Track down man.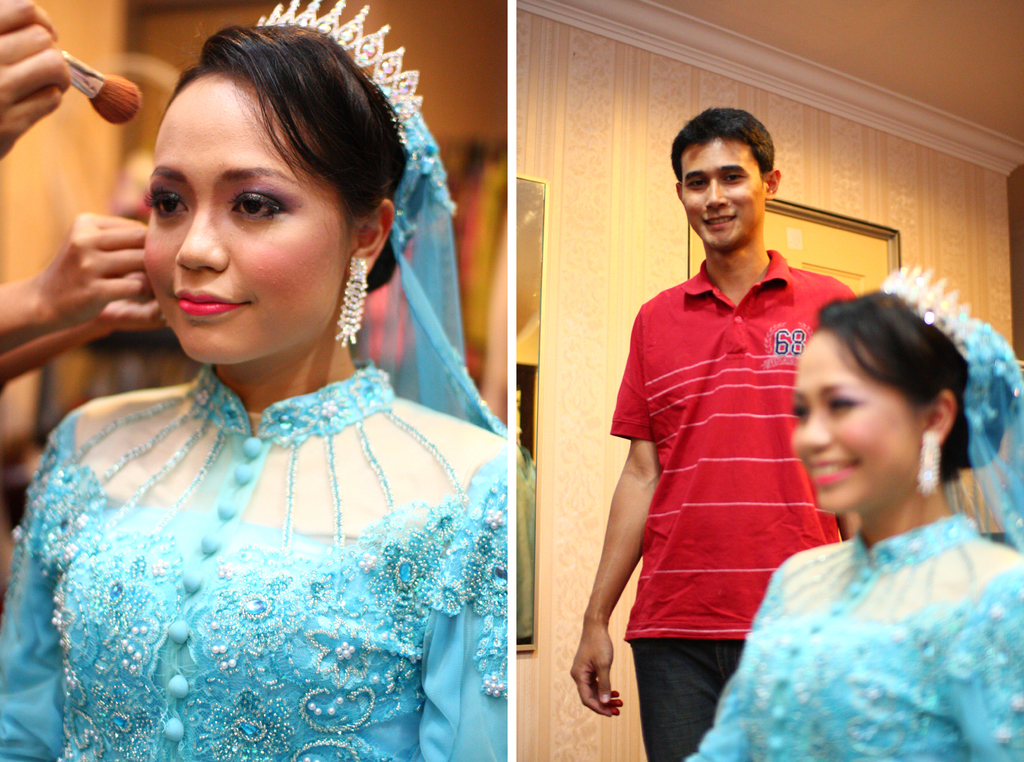
Tracked to [596,114,853,732].
